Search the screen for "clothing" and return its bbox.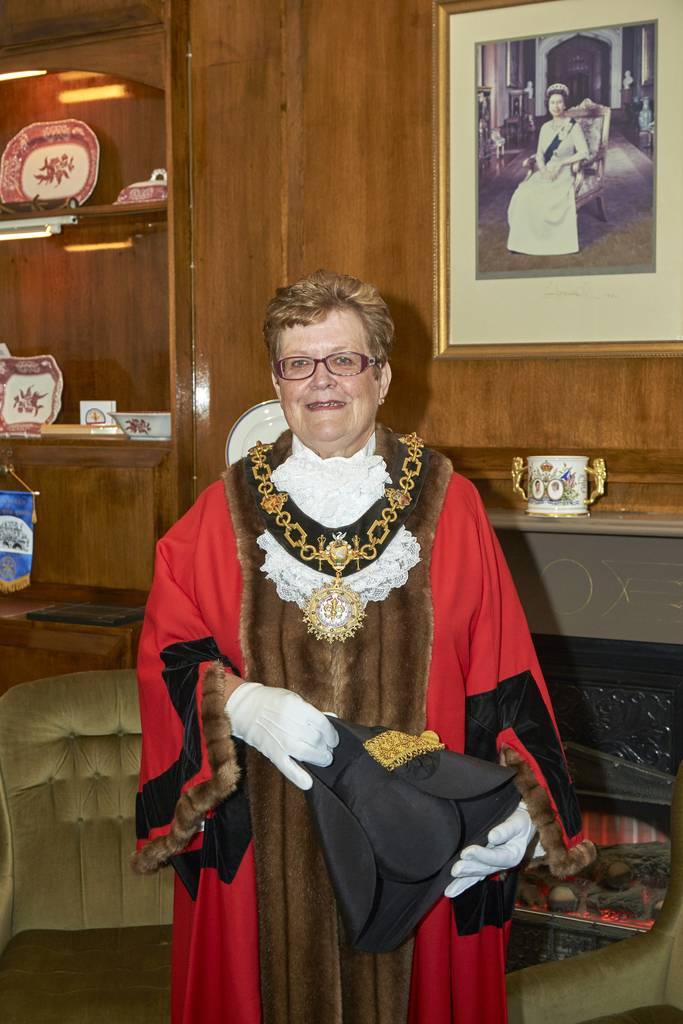
Found: [left=128, top=431, right=599, bottom=1023].
